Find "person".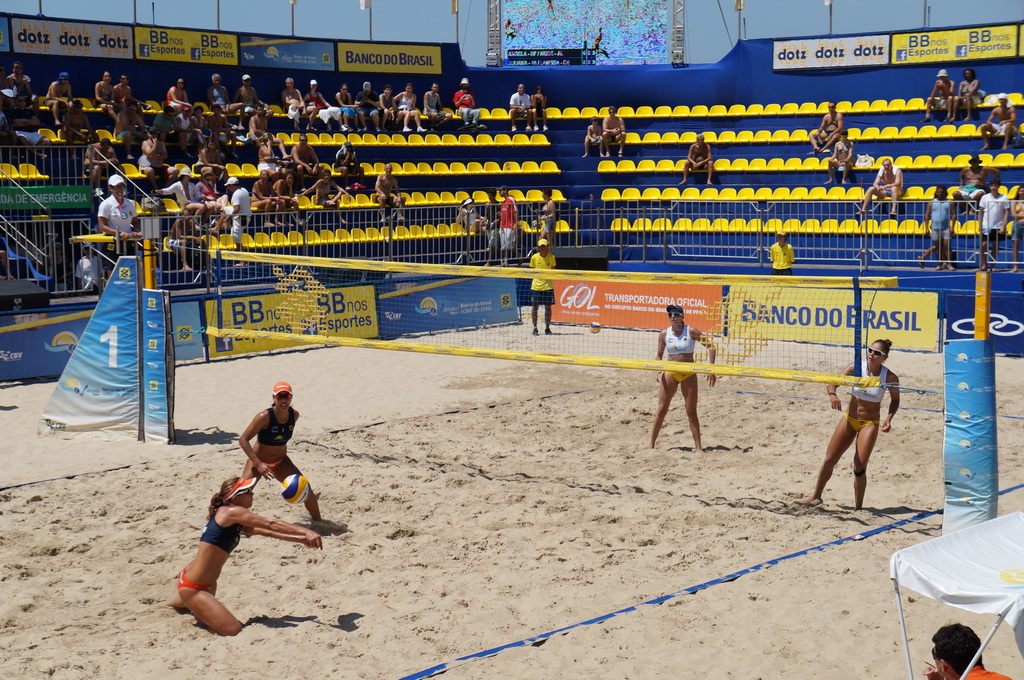
[233,382,330,527].
